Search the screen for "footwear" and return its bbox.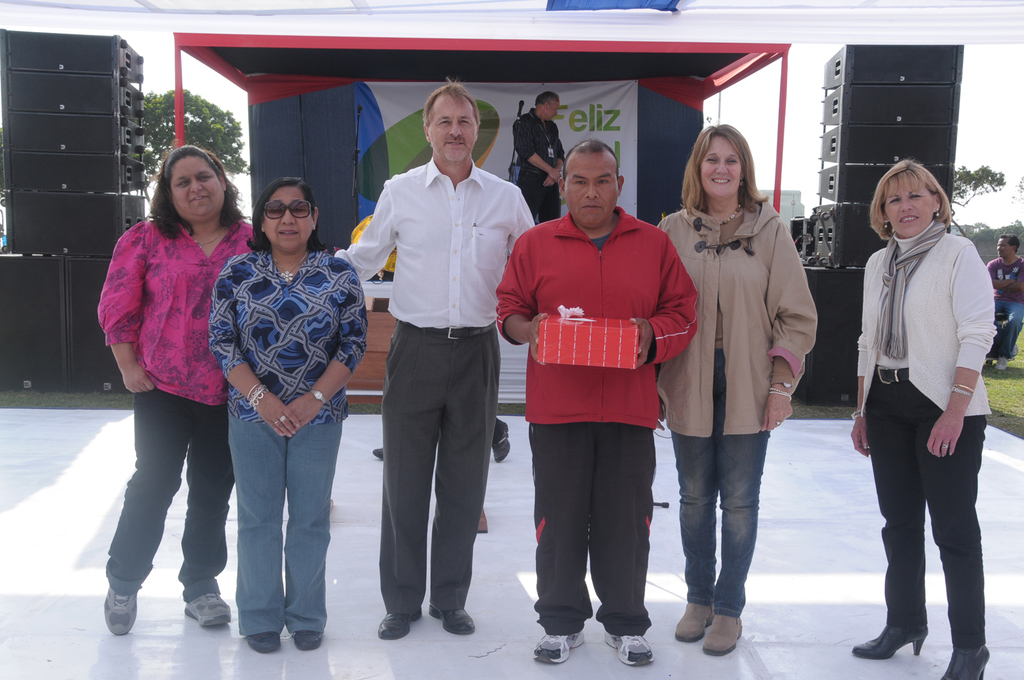
Found: locate(428, 600, 477, 637).
